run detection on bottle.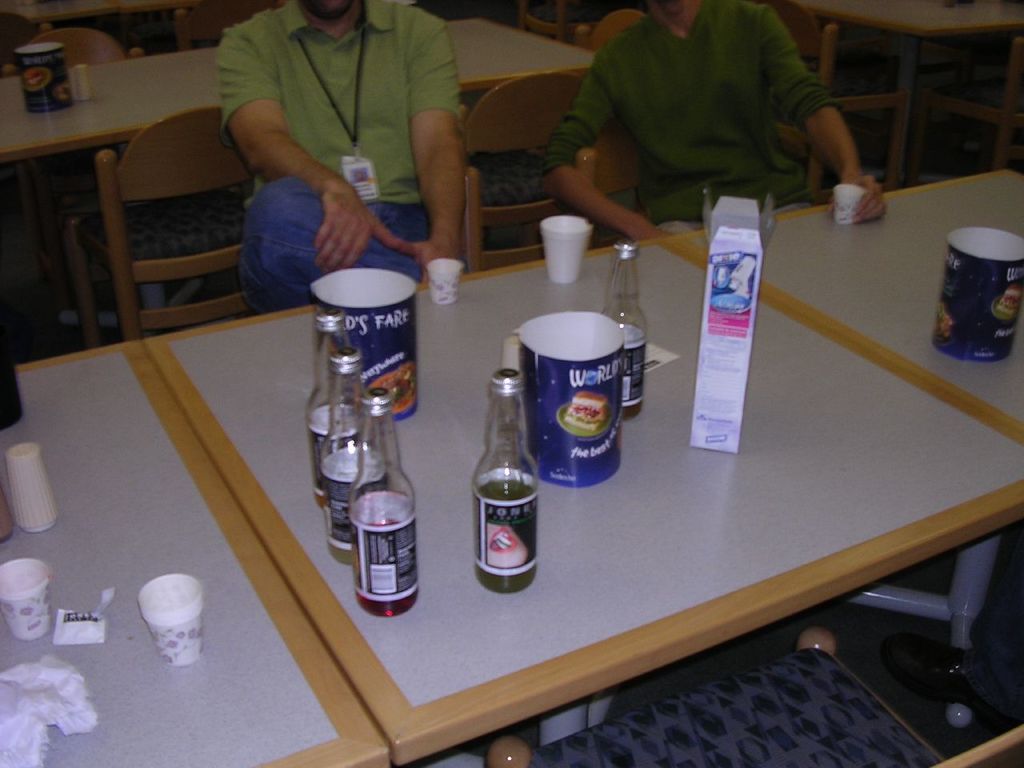
Result: x1=346 y1=384 x2=424 y2=626.
